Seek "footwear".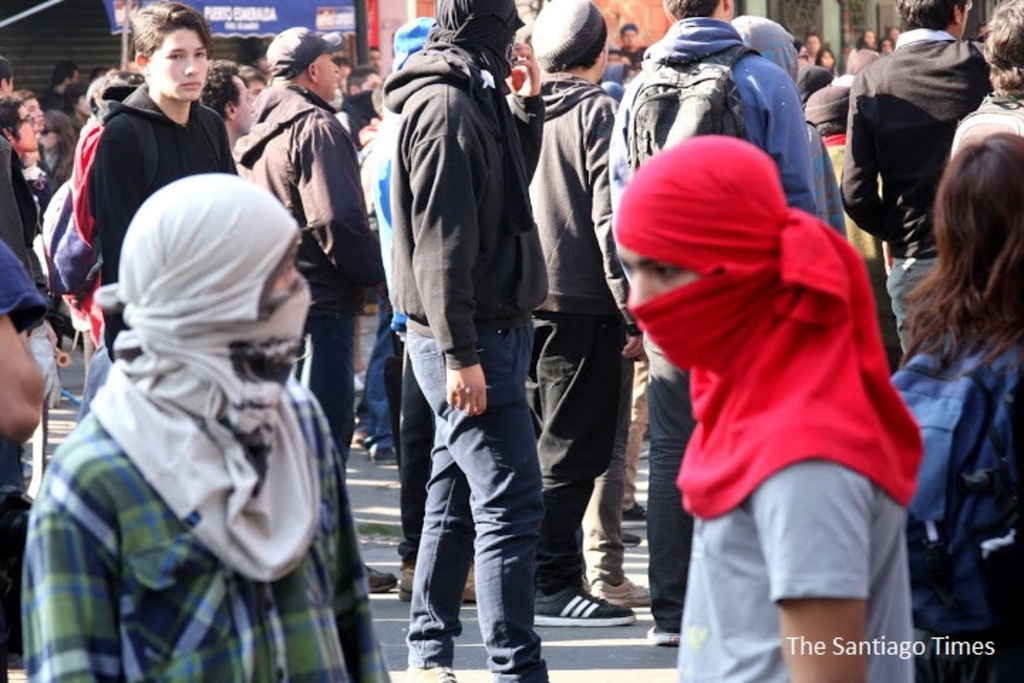
l=370, t=445, r=400, b=464.
